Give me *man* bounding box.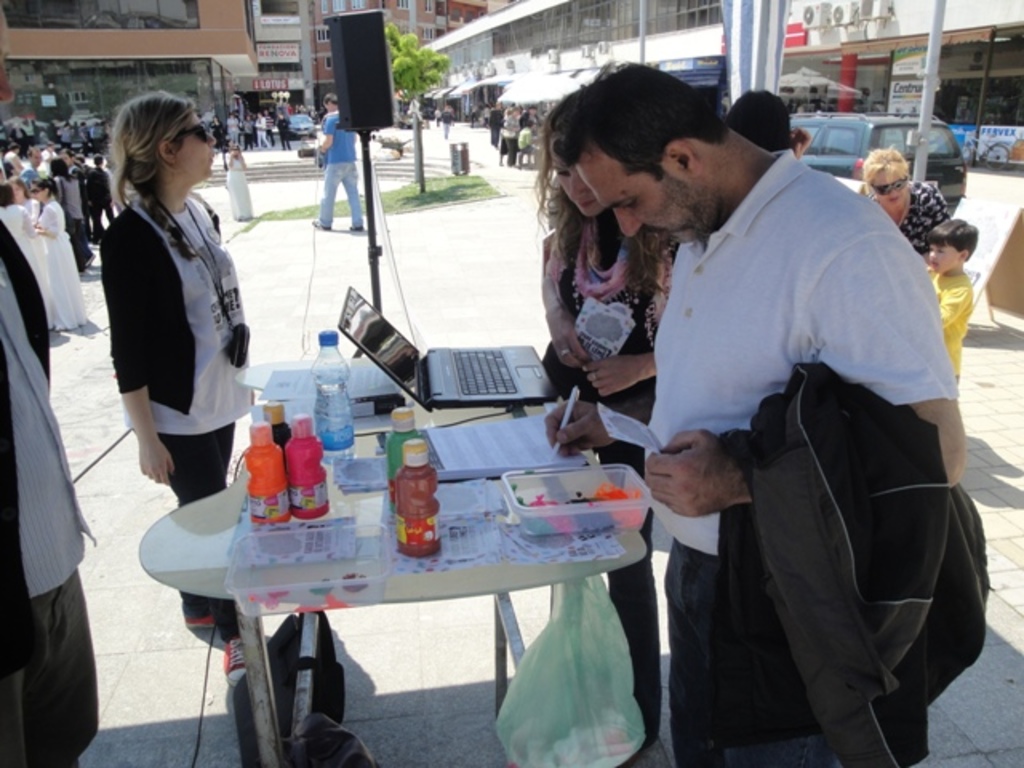
BBox(595, 66, 968, 752).
